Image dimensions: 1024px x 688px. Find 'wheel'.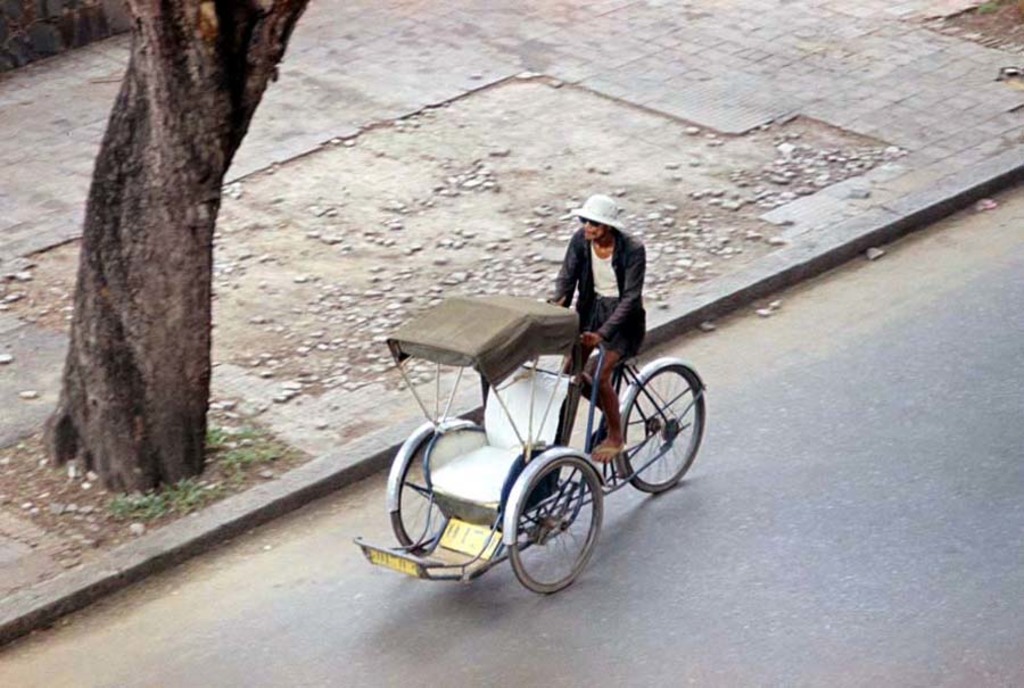
BBox(501, 462, 598, 597).
